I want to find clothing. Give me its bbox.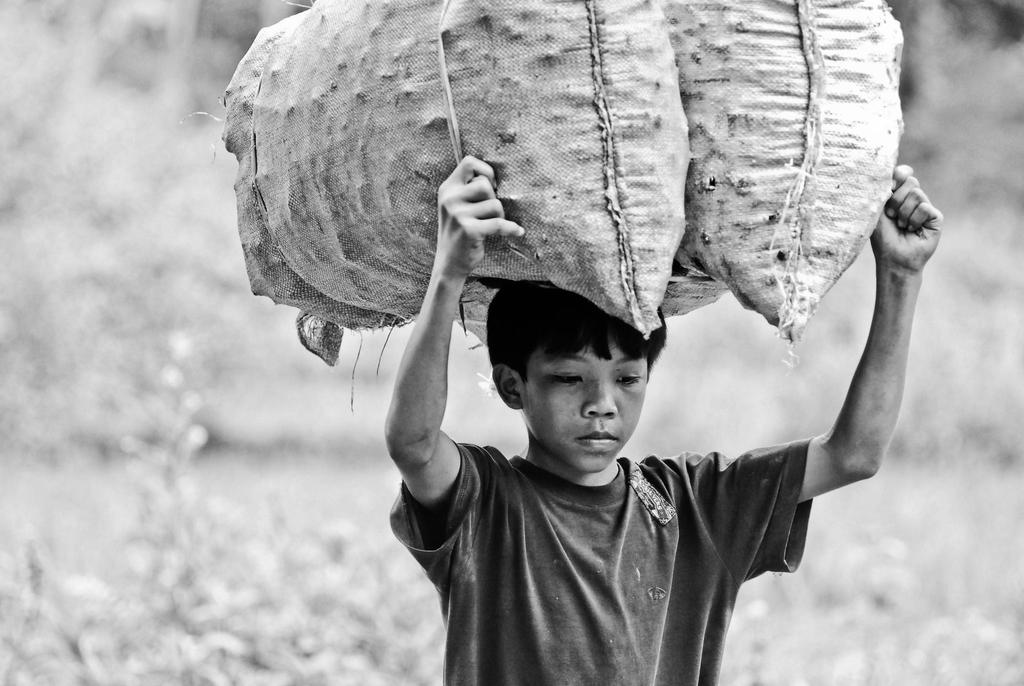
bbox=[378, 354, 824, 685].
